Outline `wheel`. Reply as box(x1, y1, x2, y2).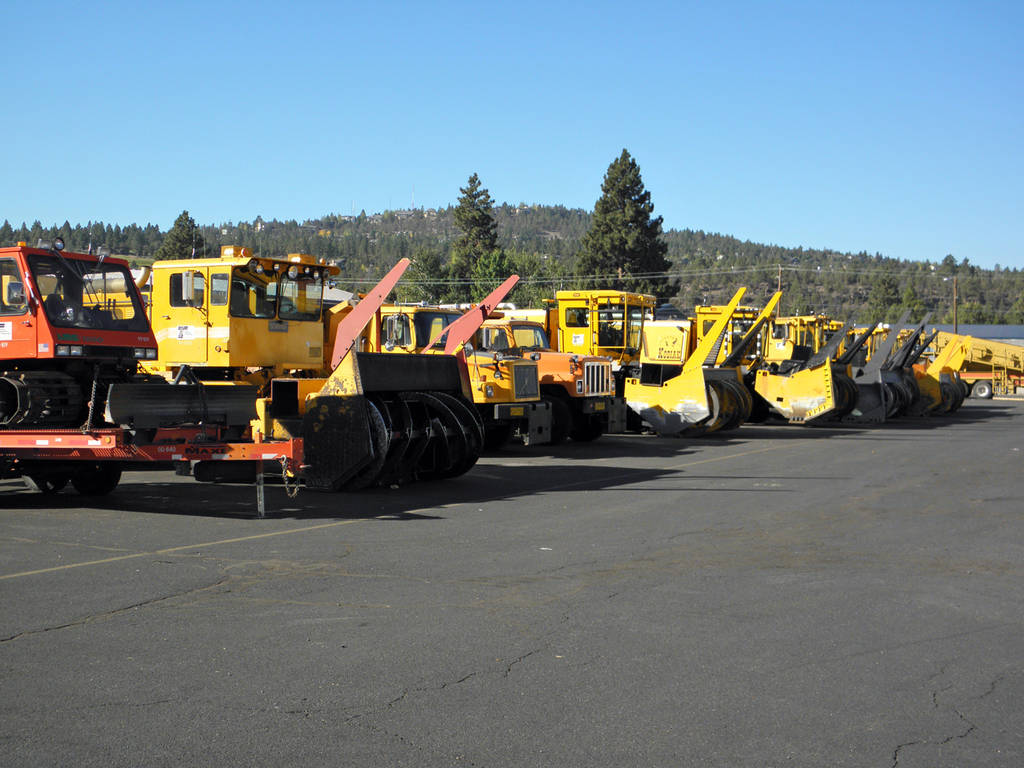
box(70, 472, 116, 495).
